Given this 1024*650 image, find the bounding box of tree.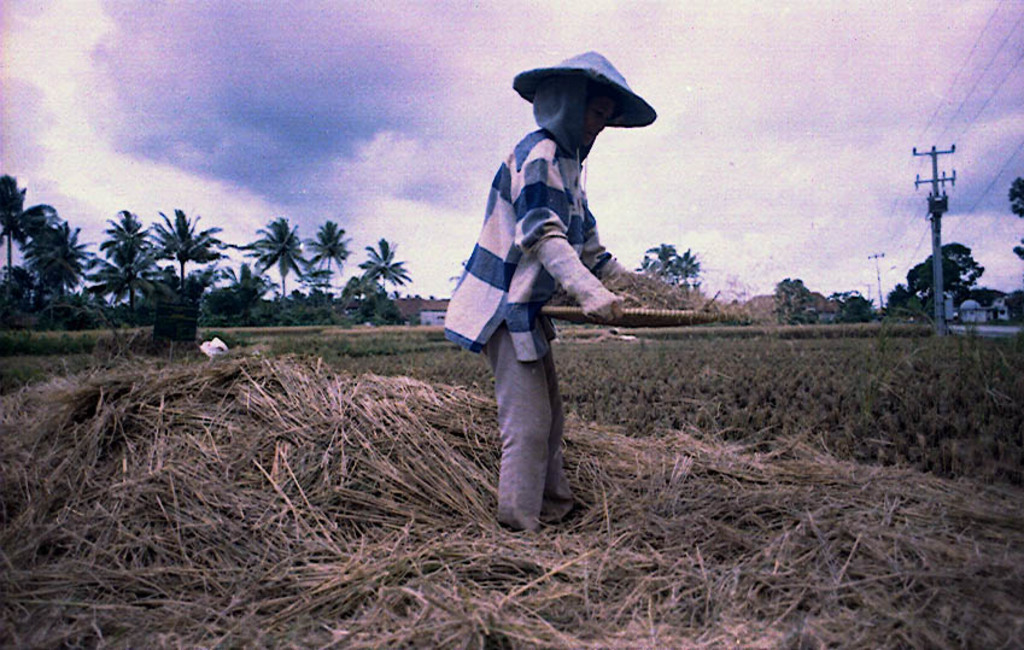
locate(668, 241, 706, 320).
